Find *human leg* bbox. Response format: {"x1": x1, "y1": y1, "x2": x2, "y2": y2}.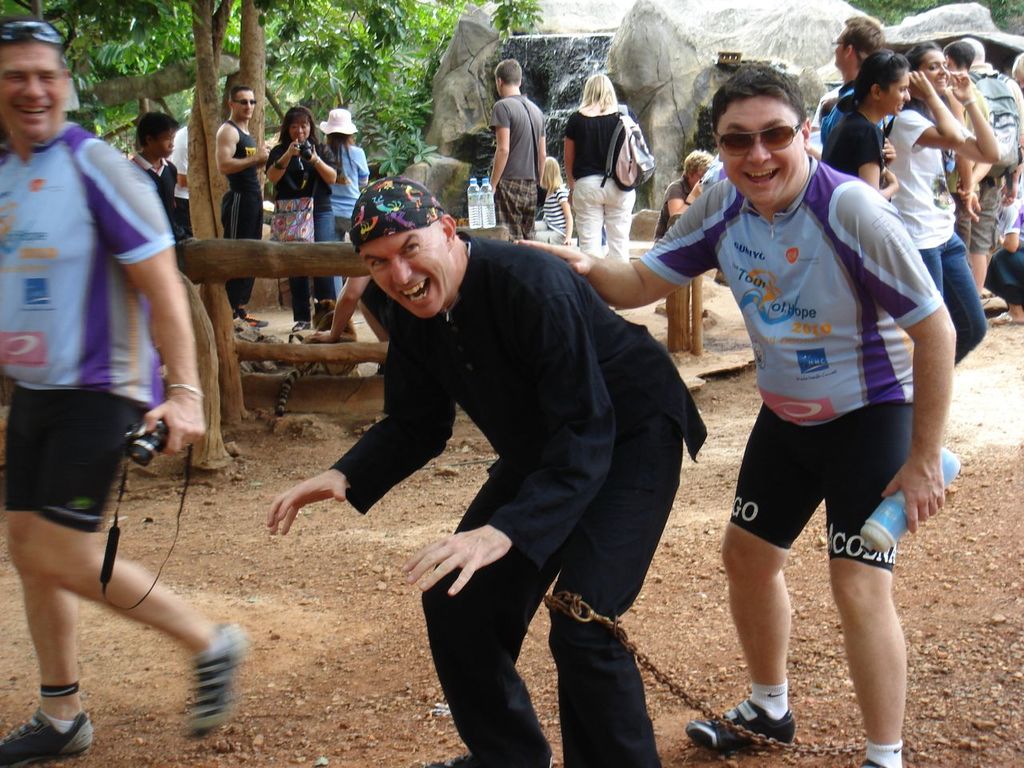
{"x1": 0, "y1": 389, "x2": 93, "y2": 767}.
